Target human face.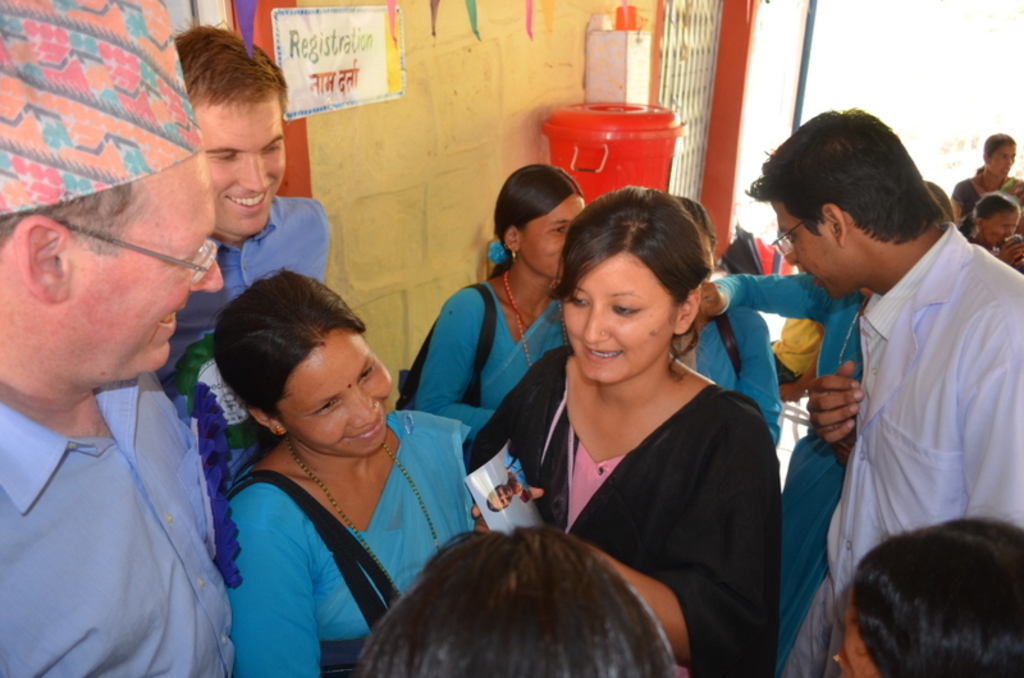
Target region: <bbox>987, 210, 1019, 246</bbox>.
